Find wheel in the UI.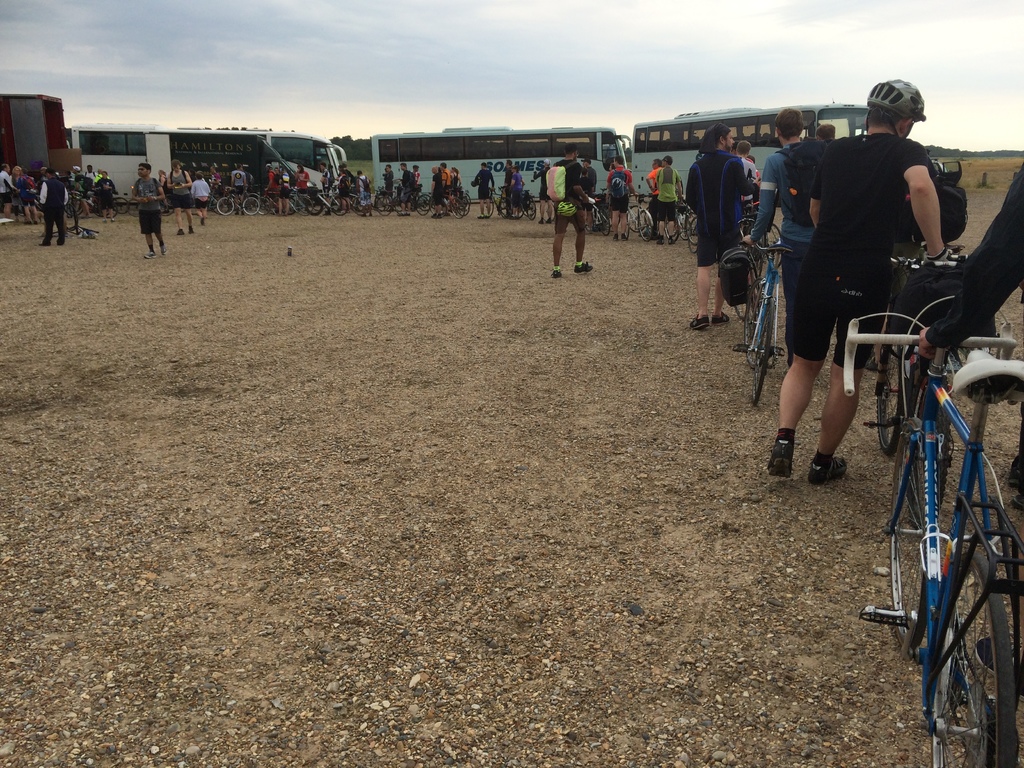
UI element at Rect(582, 208, 595, 236).
